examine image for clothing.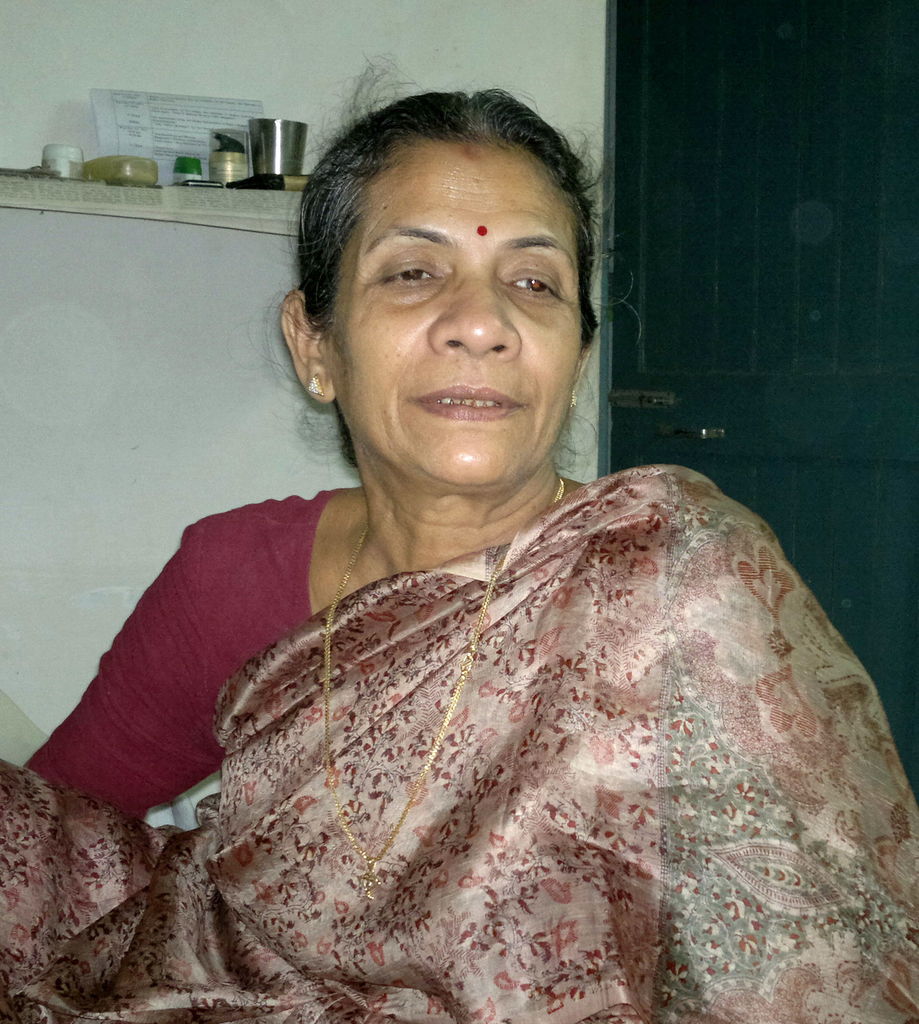
Examination result: {"x1": 8, "y1": 478, "x2": 911, "y2": 1020}.
